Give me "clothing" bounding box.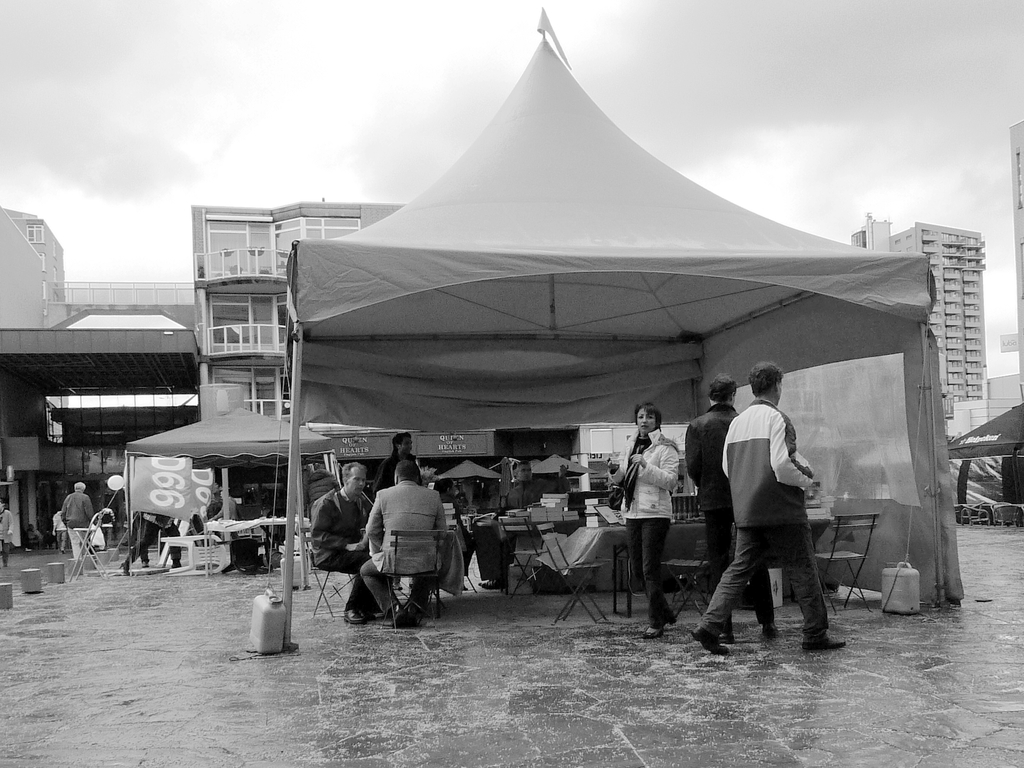
[x1=703, y1=520, x2=820, y2=641].
